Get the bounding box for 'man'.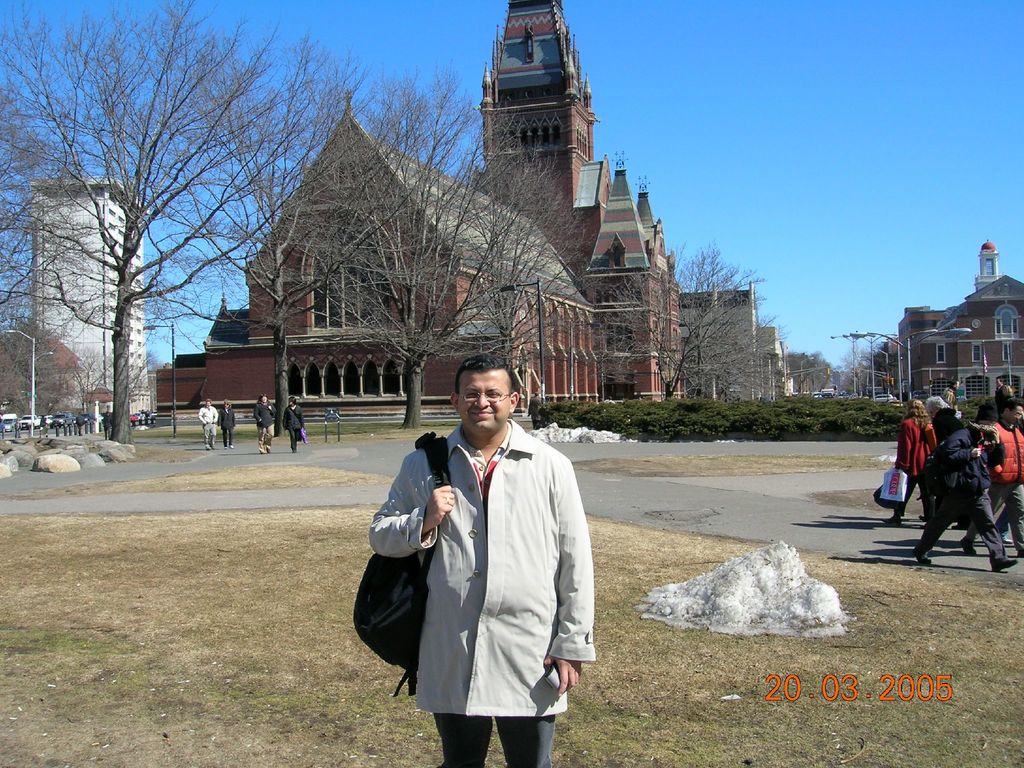
BBox(381, 357, 599, 753).
